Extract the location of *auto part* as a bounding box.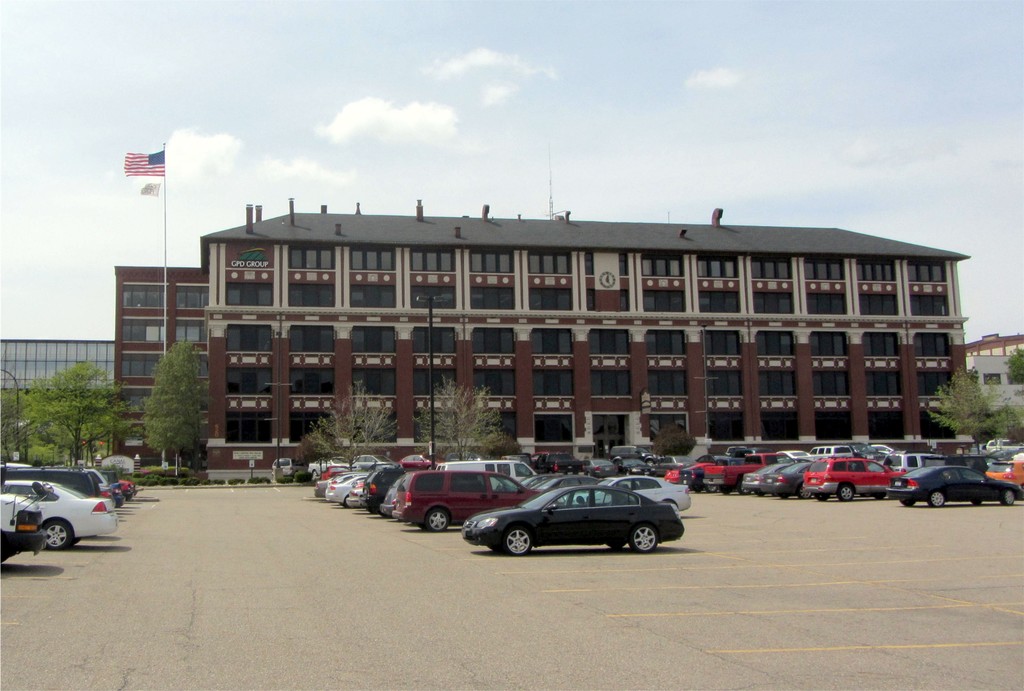
{"left": 497, "top": 523, "right": 534, "bottom": 555}.
